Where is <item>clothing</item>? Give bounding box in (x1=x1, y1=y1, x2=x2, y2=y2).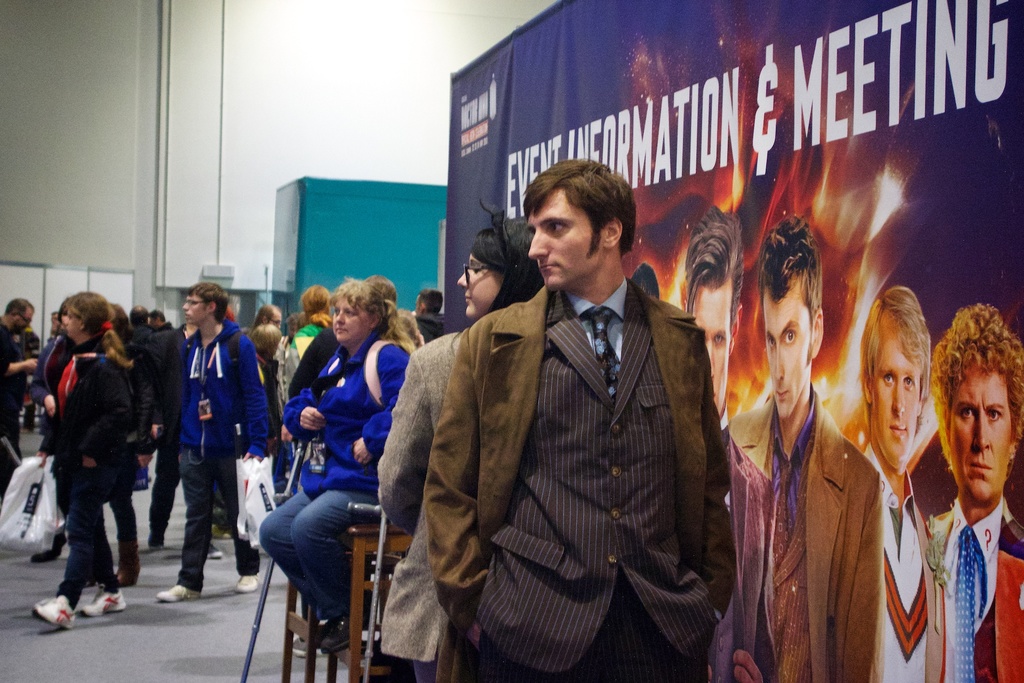
(x1=287, y1=319, x2=339, y2=413).
